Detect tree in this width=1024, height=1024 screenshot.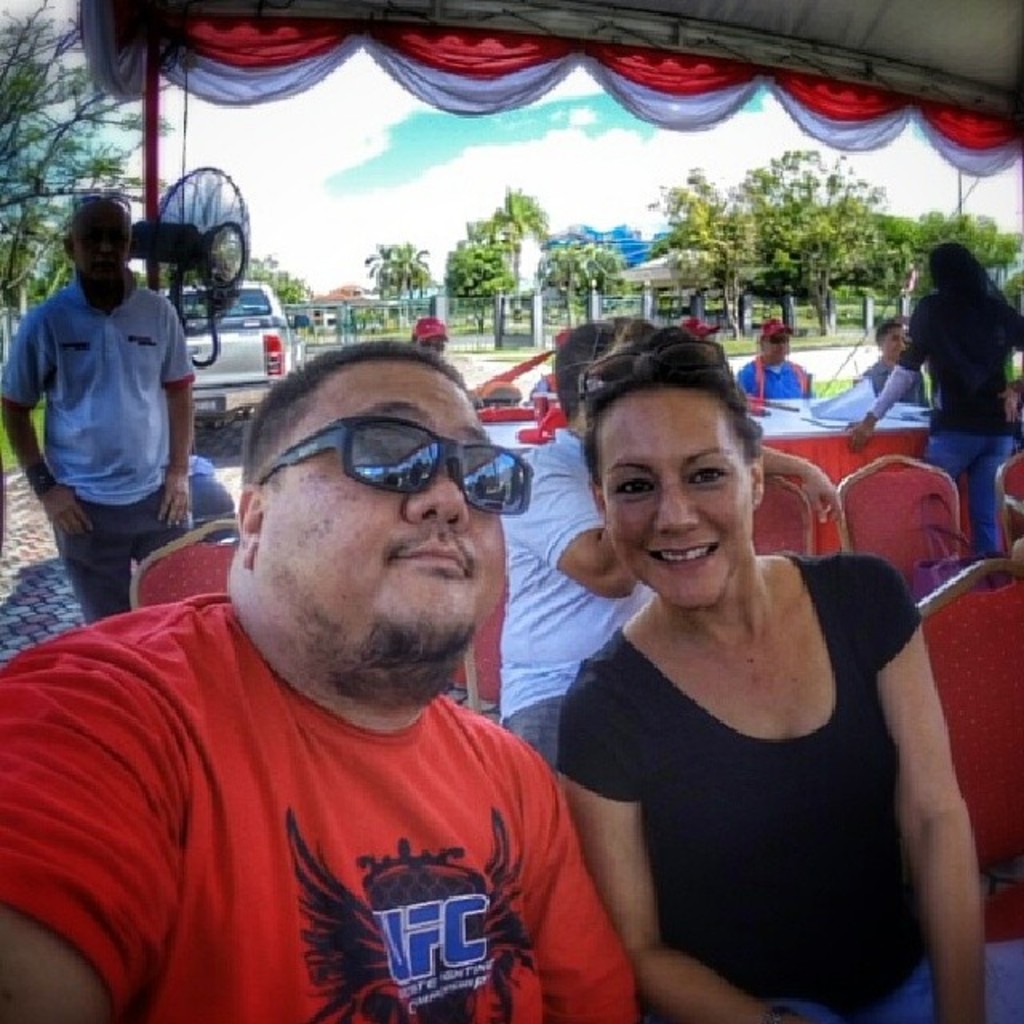
Detection: [440, 242, 517, 318].
